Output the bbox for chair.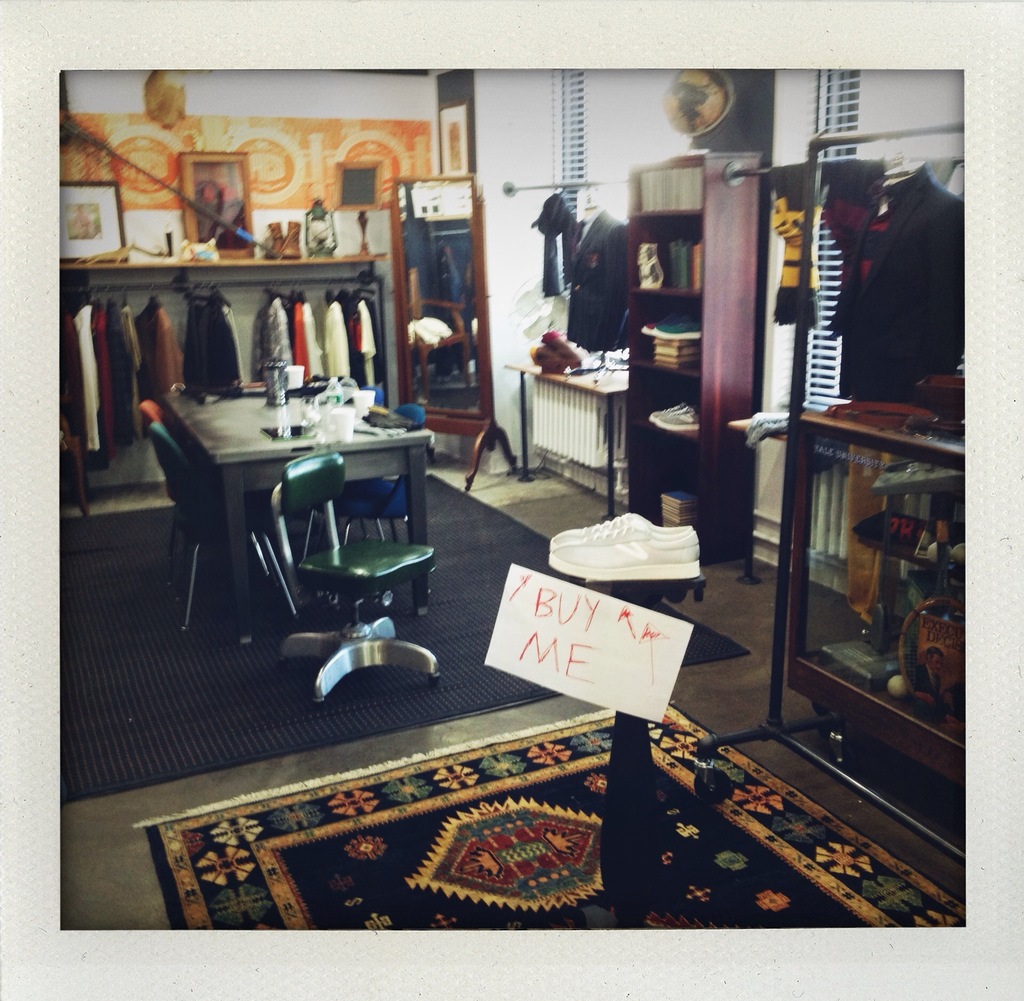
339 403 433 599.
